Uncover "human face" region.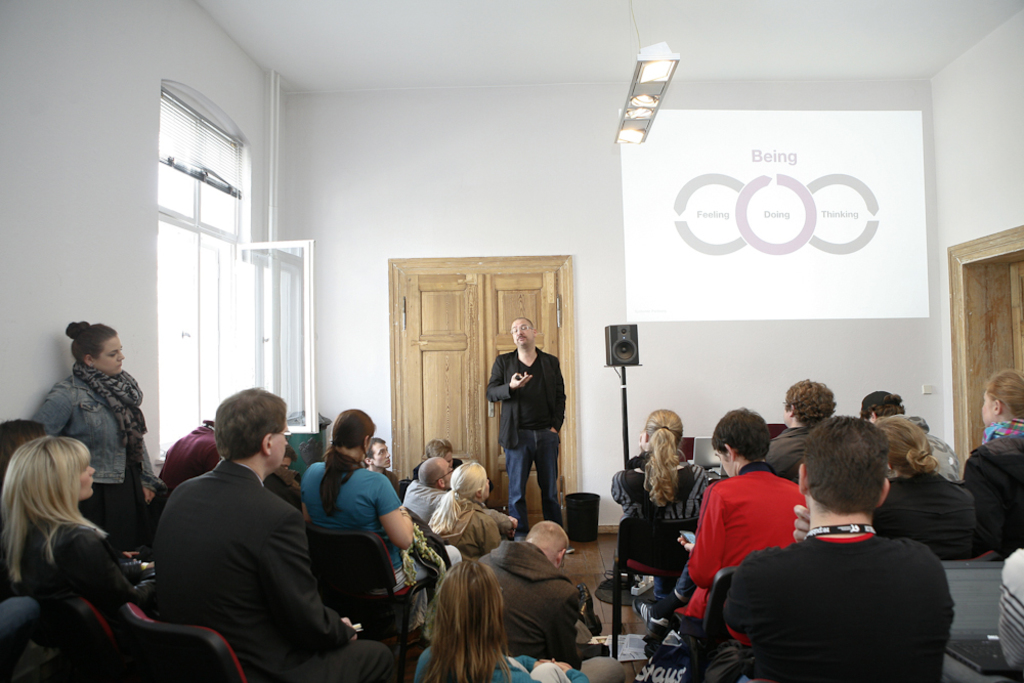
Uncovered: select_region(80, 462, 99, 502).
